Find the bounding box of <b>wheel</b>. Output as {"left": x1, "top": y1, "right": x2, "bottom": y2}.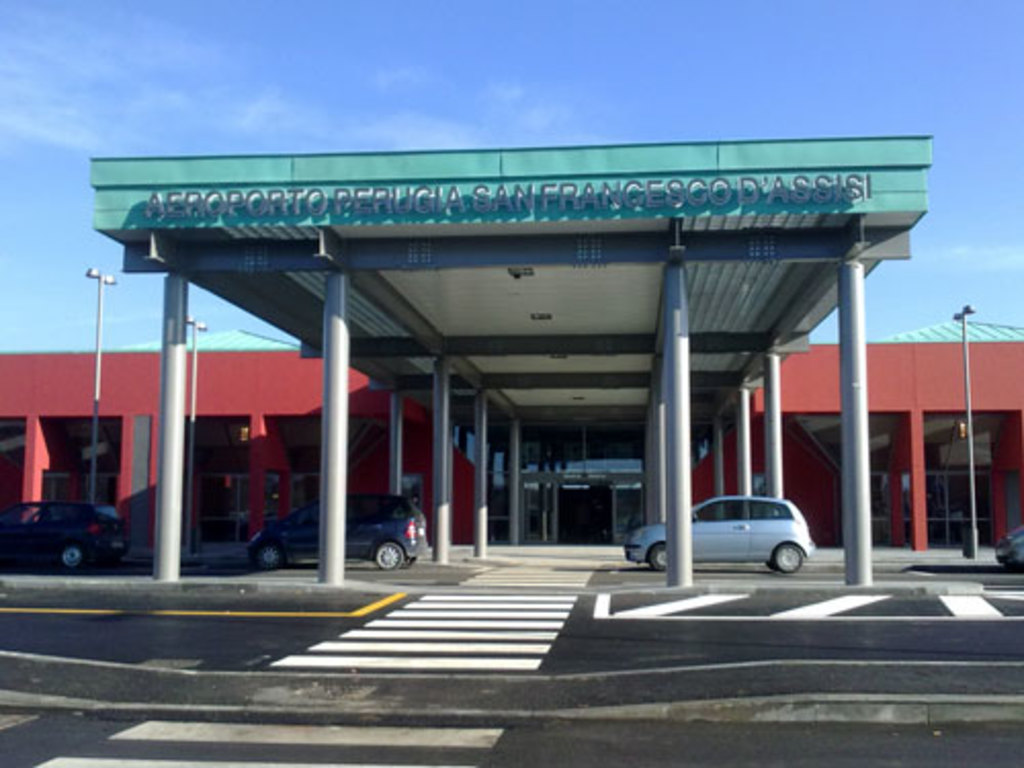
{"left": 774, "top": 545, "right": 803, "bottom": 573}.
